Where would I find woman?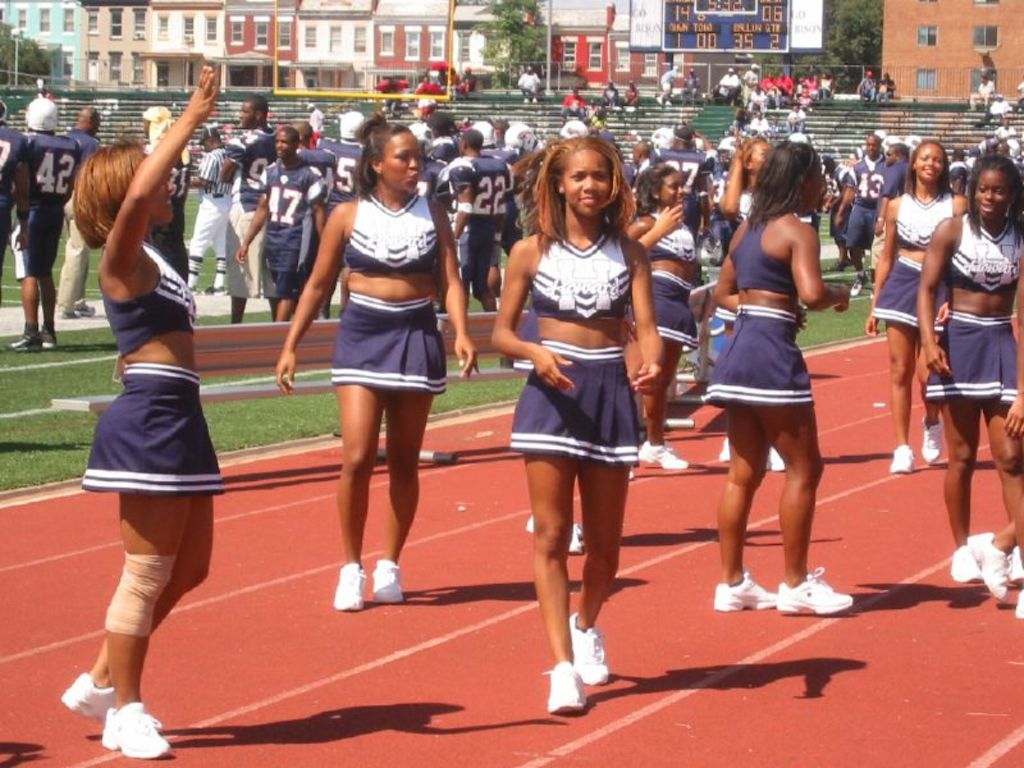
At 859/132/966/481.
